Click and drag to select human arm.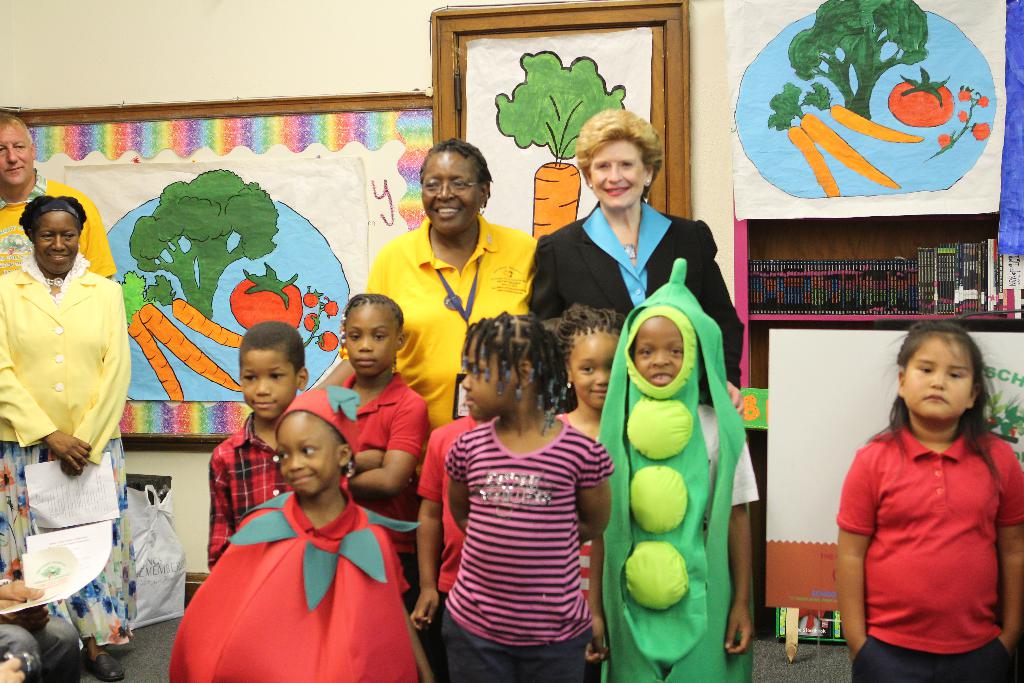
Selection: bbox=[410, 427, 440, 629].
